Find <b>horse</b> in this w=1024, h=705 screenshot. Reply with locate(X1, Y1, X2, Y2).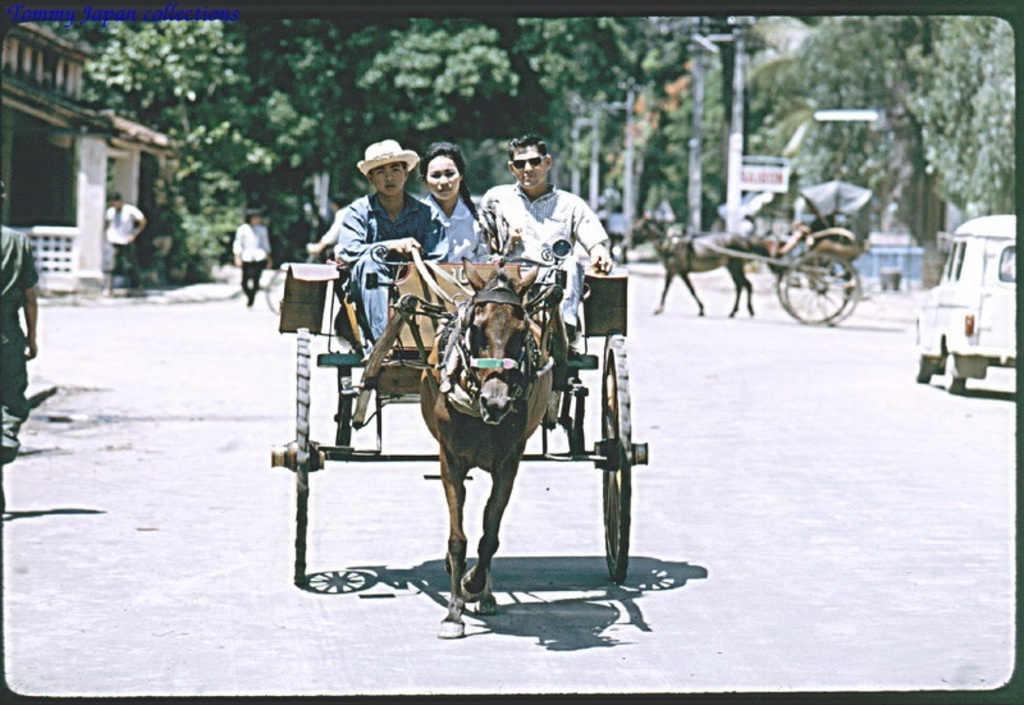
locate(616, 210, 763, 315).
